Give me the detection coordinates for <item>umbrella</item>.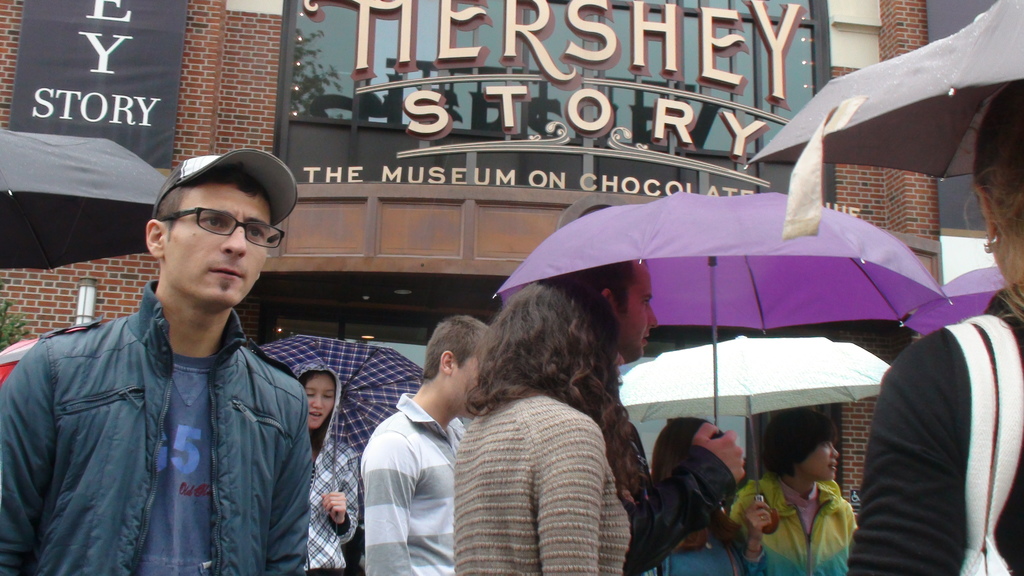
[x1=0, y1=125, x2=168, y2=273].
